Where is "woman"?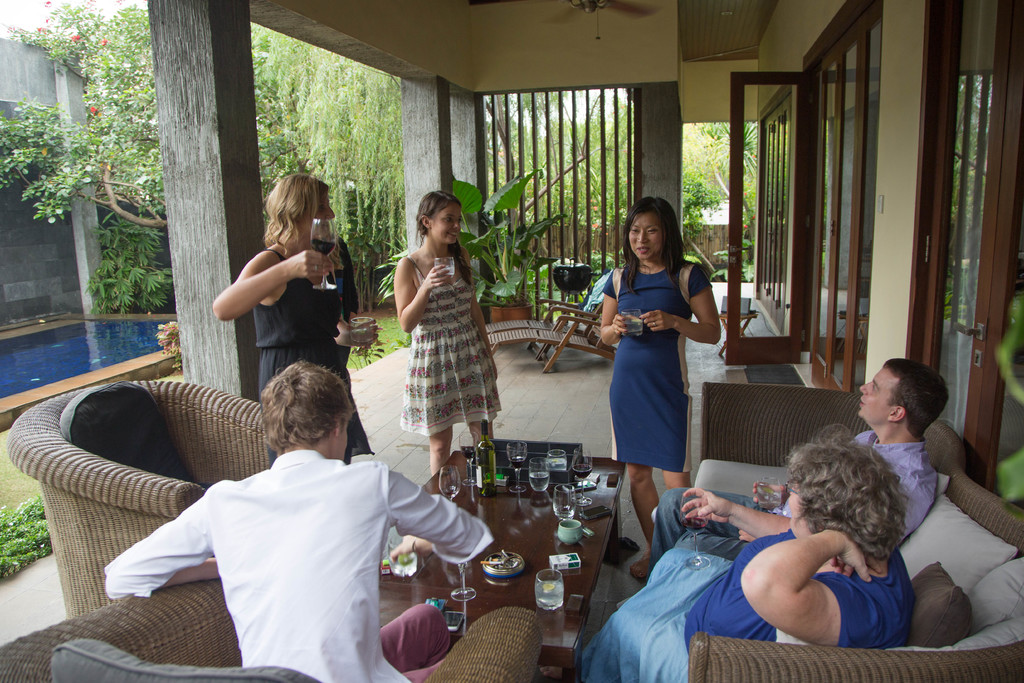
x1=599, y1=197, x2=724, y2=577.
